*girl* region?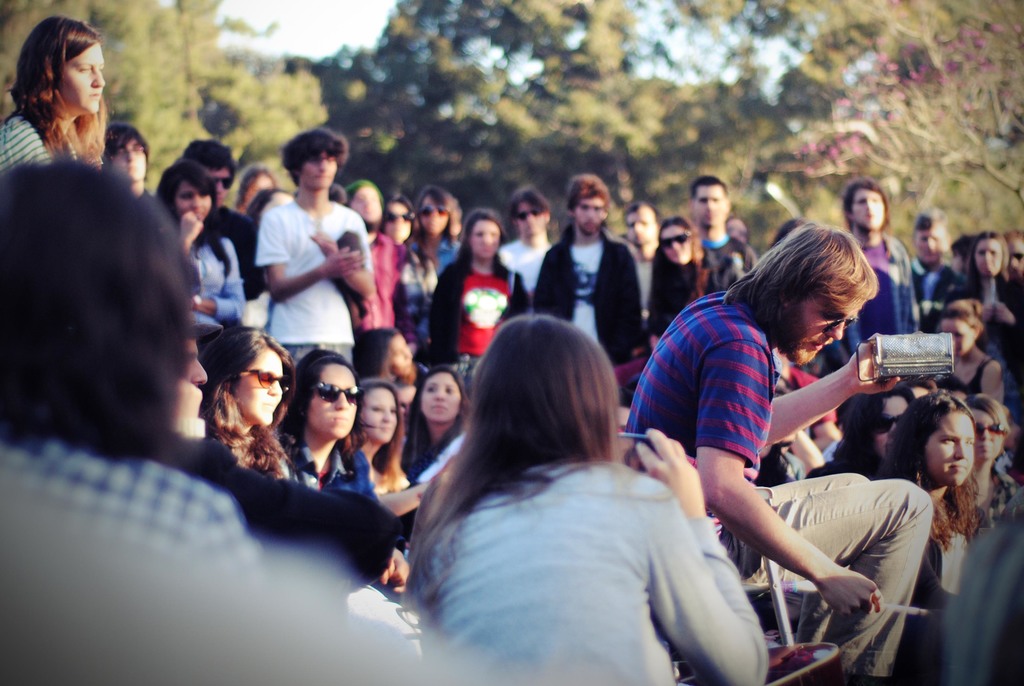
bbox=[410, 186, 469, 272]
